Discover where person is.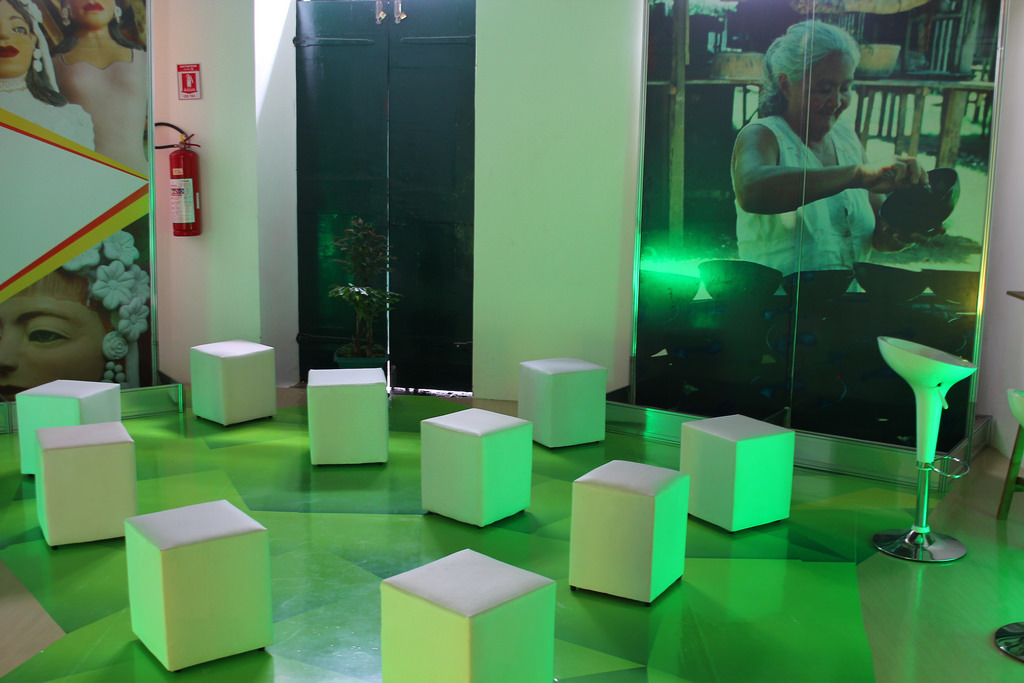
Discovered at (left=727, top=21, right=926, bottom=279).
